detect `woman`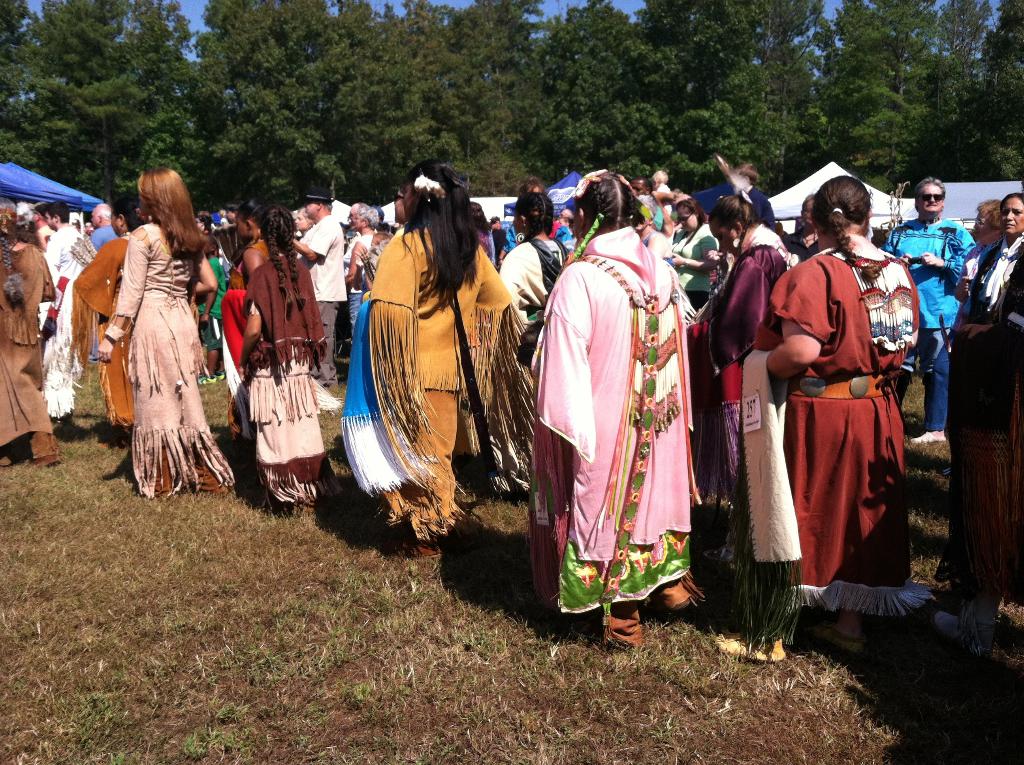
340 150 541 545
